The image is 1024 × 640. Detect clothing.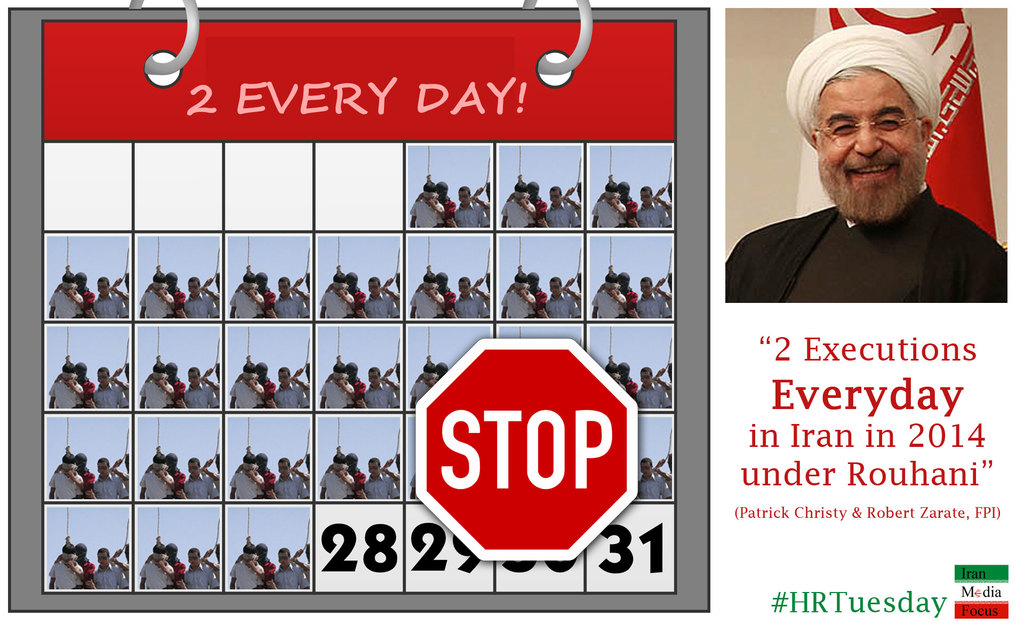
Detection: locate(95, 552, 143, 589).
